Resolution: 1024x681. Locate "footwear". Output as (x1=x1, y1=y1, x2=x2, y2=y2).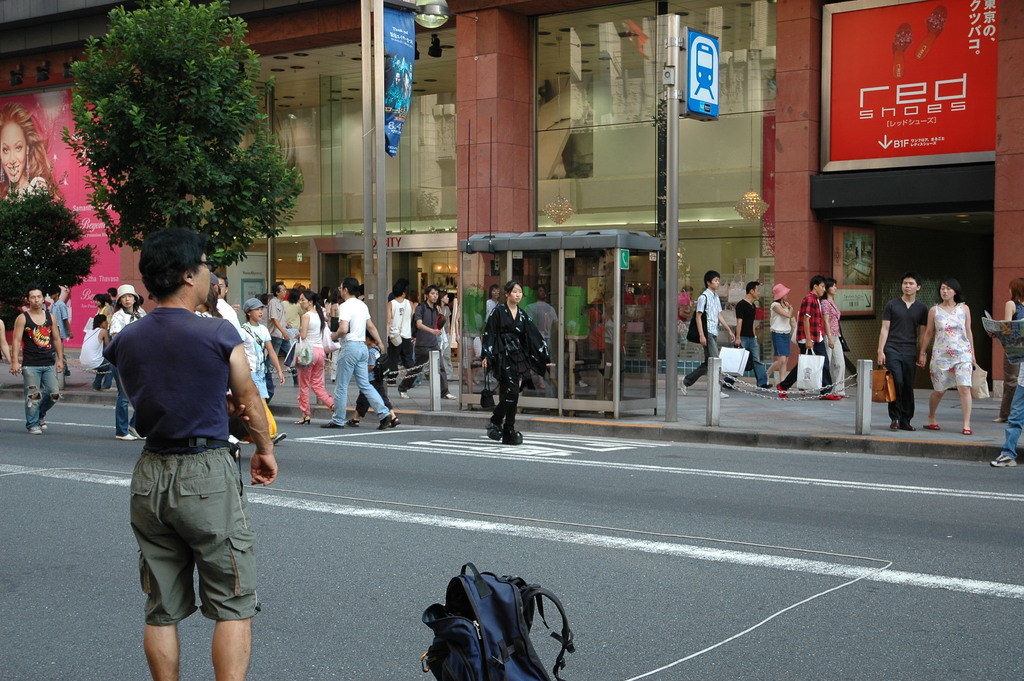
(x1=890, y1=419, x2=898, y2=429).
